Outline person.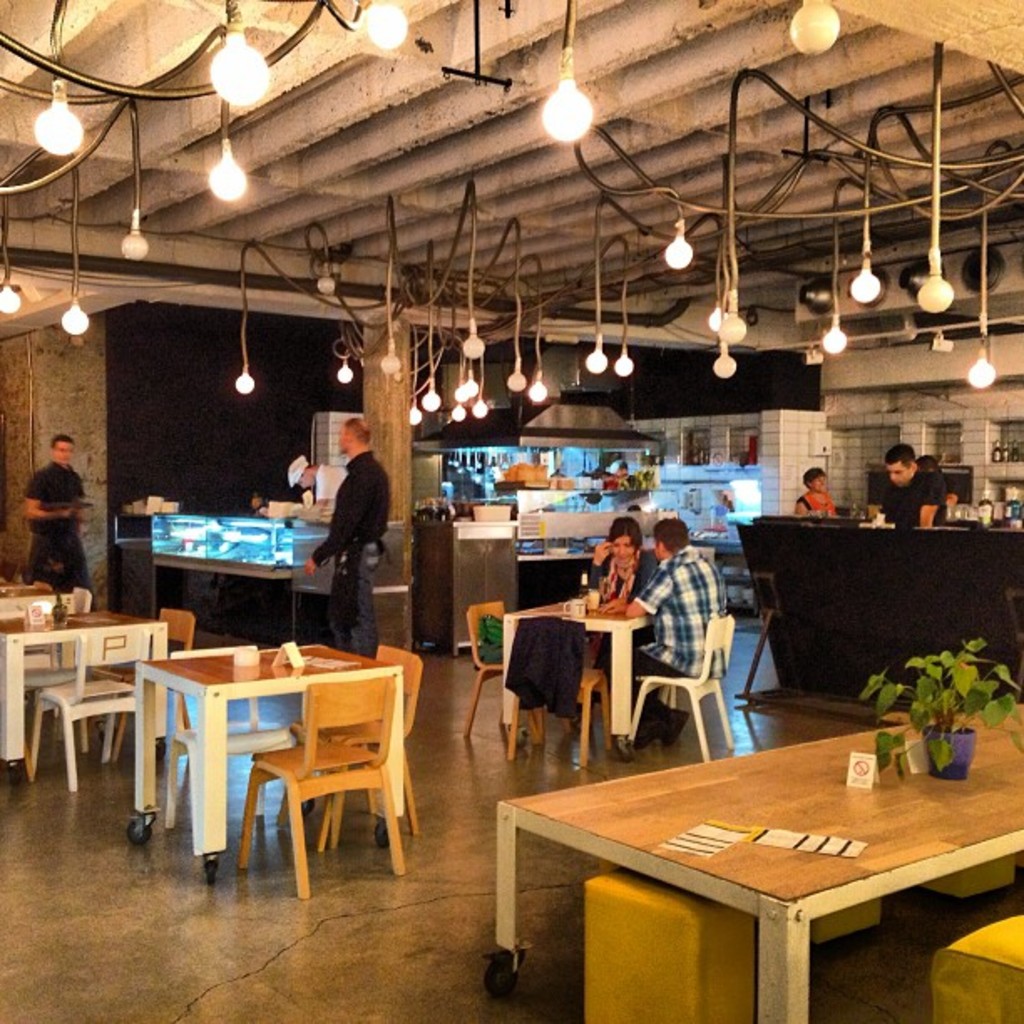
Outline: 862,445,945,529.
